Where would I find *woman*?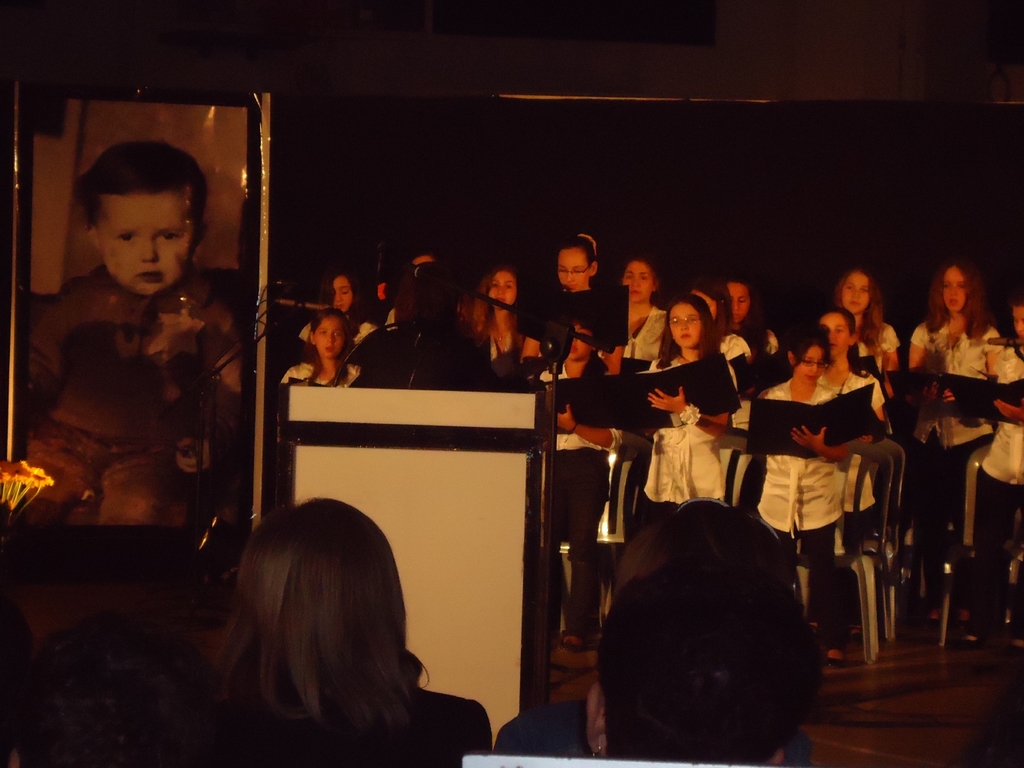
At bbox(818, 267, 898, 405).
